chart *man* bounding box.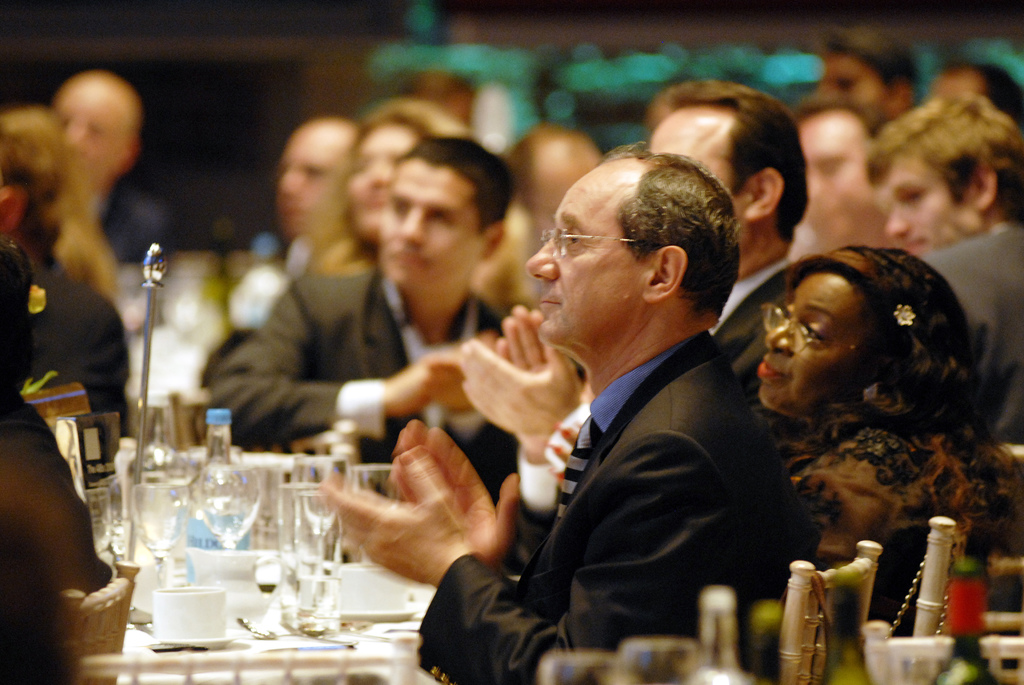
Charted: <region>499, 132, 599, 240</region>.
